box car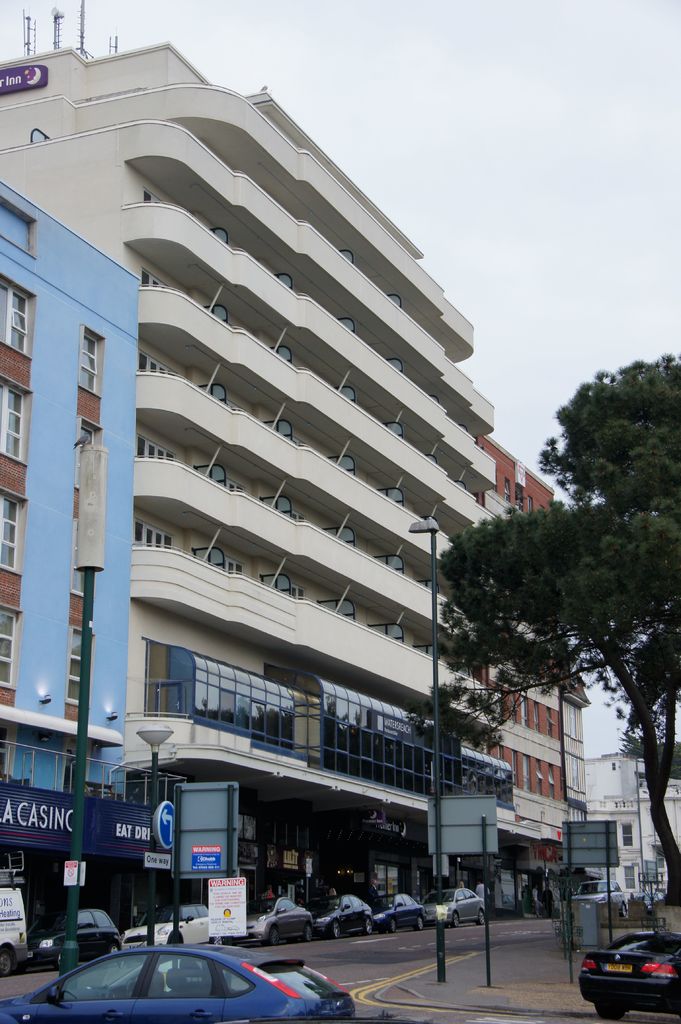
[x1=319, y1=893, x2=379, y2=943]
